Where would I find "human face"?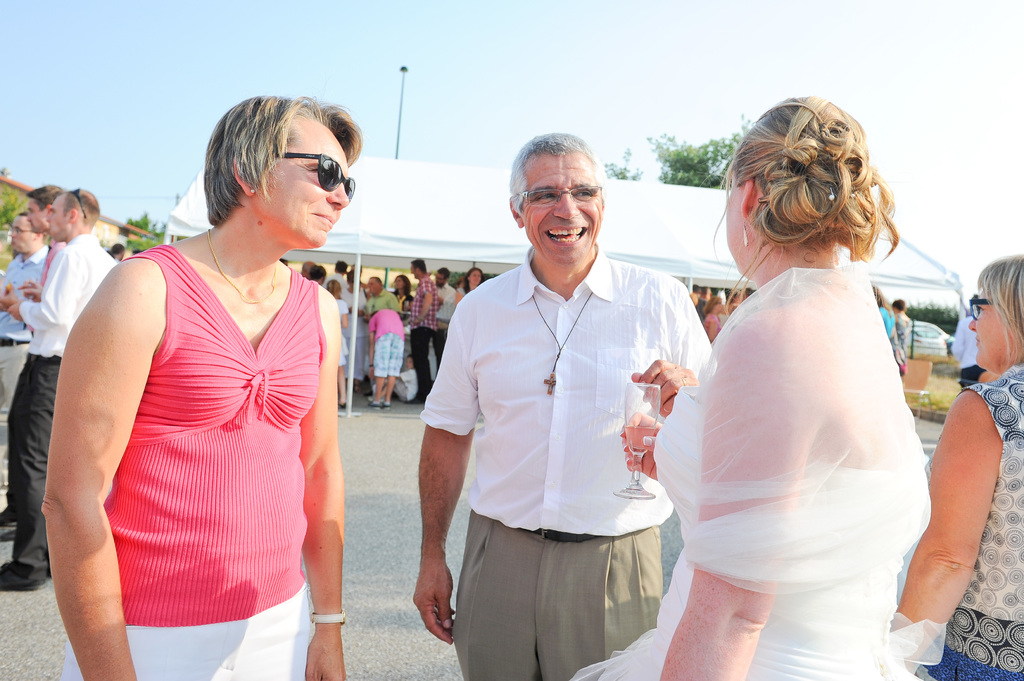
At {"x1": 9, "y1": 214, "x2": 35, "y2": 259}.
